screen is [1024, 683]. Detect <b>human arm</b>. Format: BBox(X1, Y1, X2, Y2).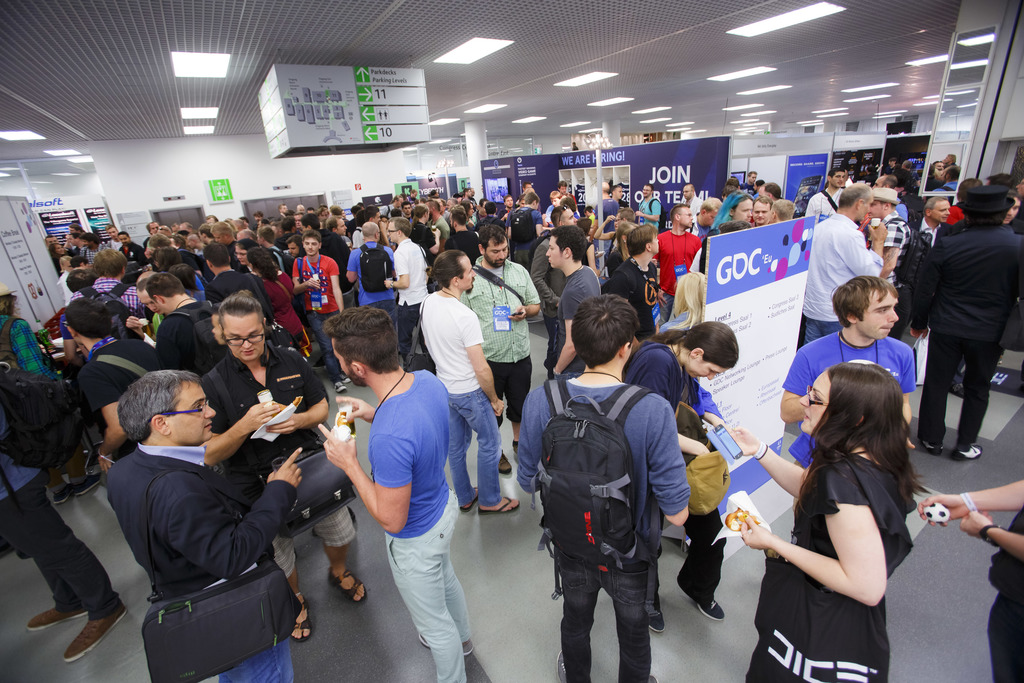
BBox(780, 350, 807, 425).
